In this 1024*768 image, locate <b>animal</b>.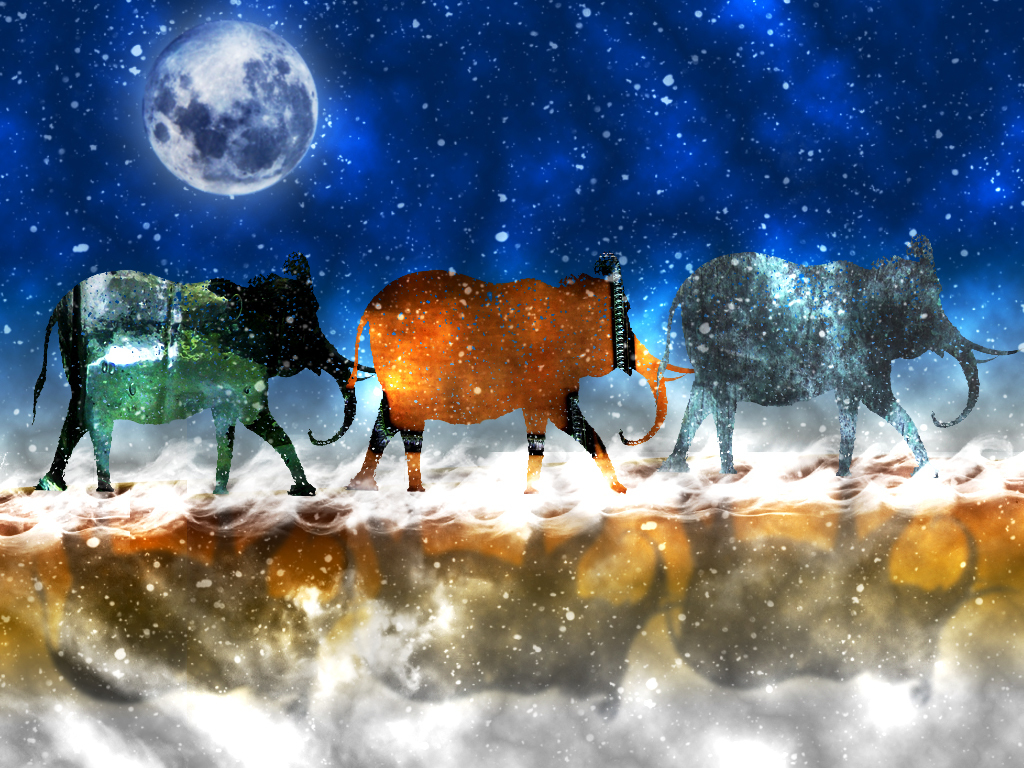
Bounding box: l=25, t=246, r=379, b=499.
